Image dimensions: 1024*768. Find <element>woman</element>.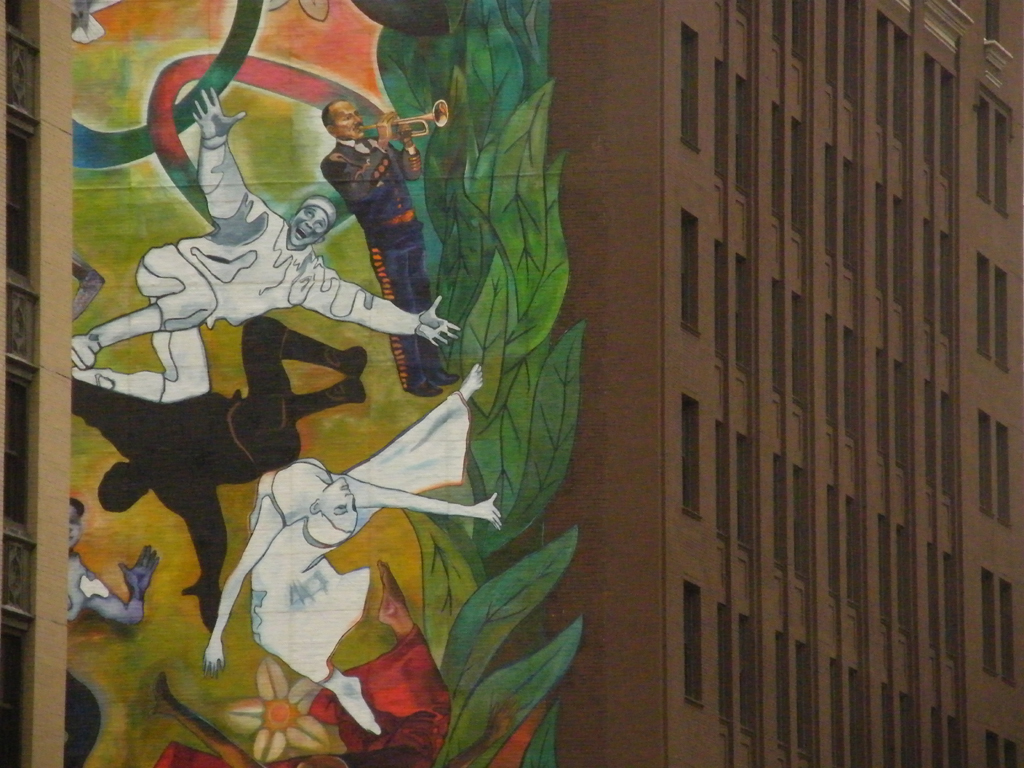
rect(204, 456, 501, 729).
